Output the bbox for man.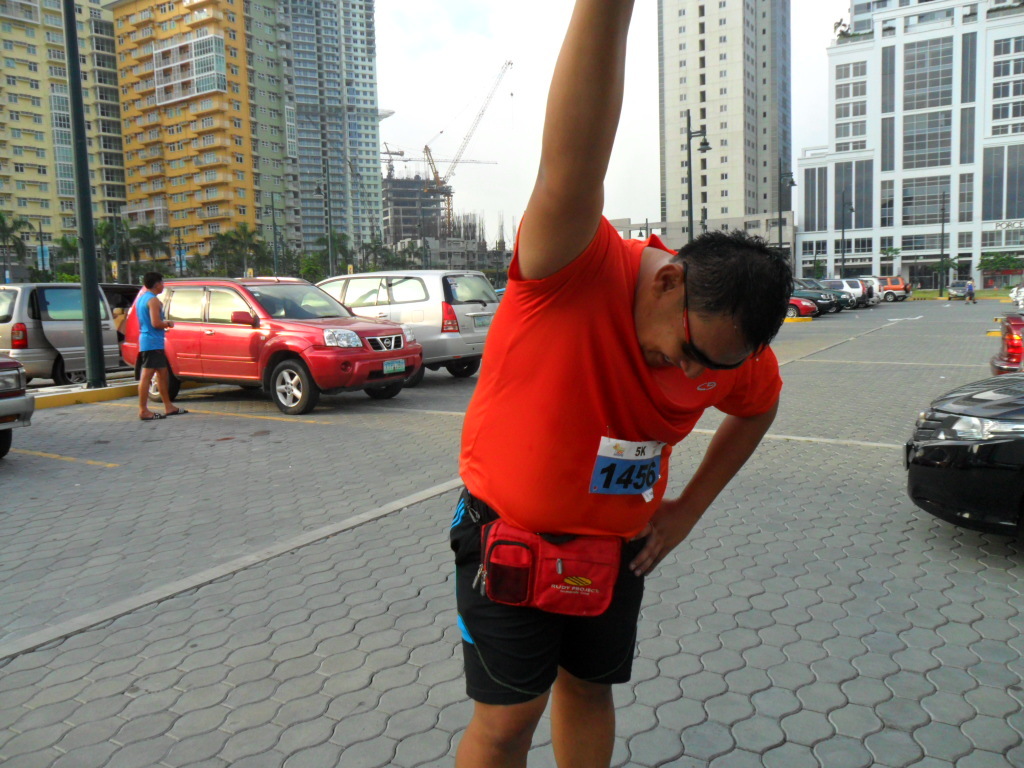
<region>453, 0, 793, 767</region>.
